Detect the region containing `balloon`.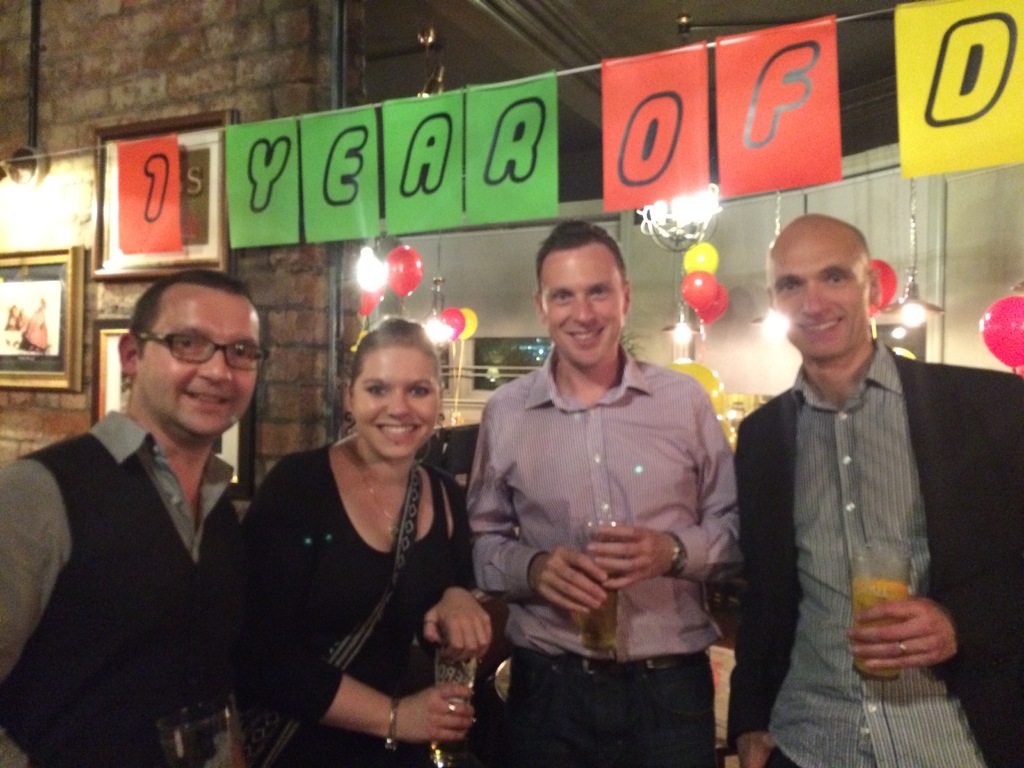
<bbox>454, 308, 477, 338</bbox>.
